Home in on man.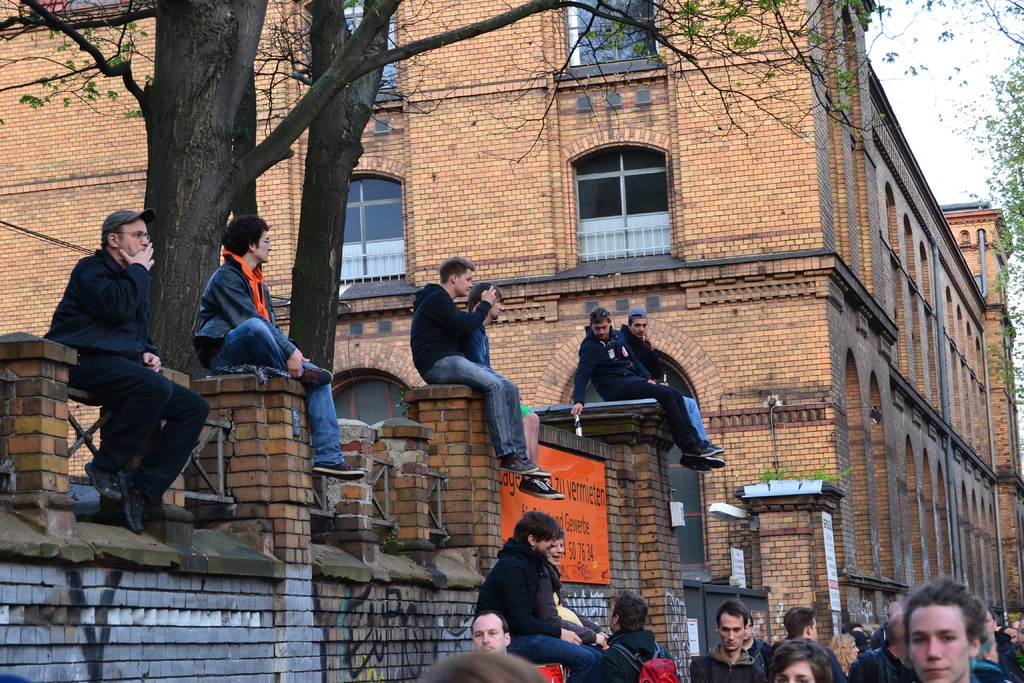
Homed in at (left=457, top=284, right=558, bottom=501).
